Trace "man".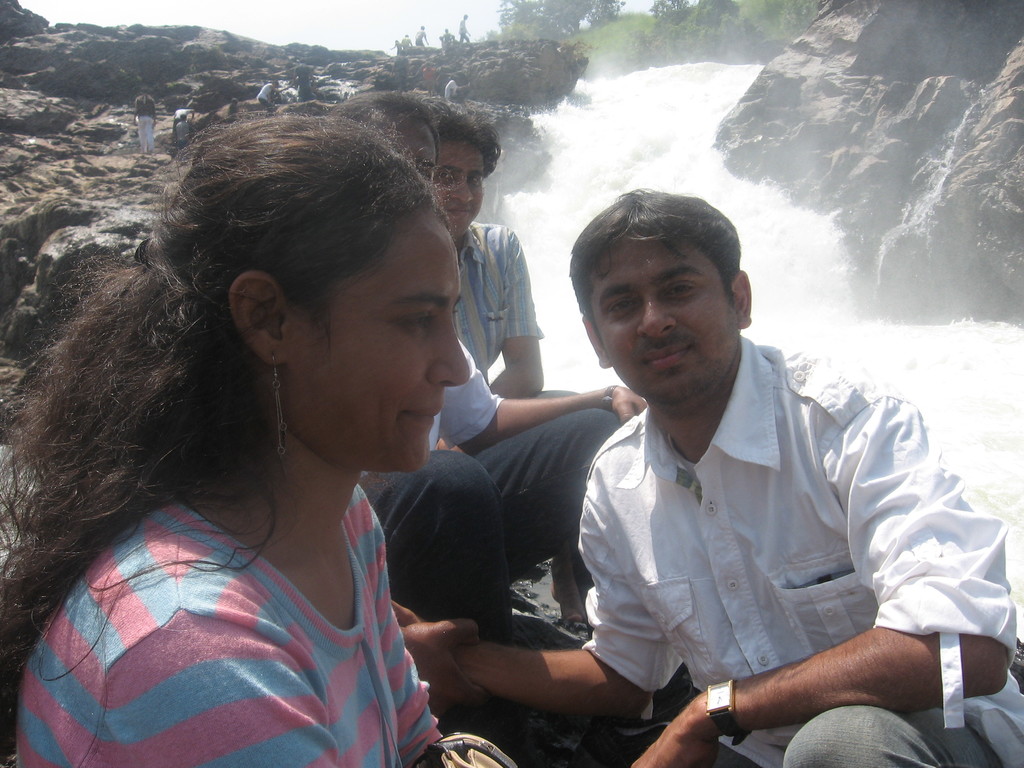
Traced to rect(440, 93, 644, 610).
